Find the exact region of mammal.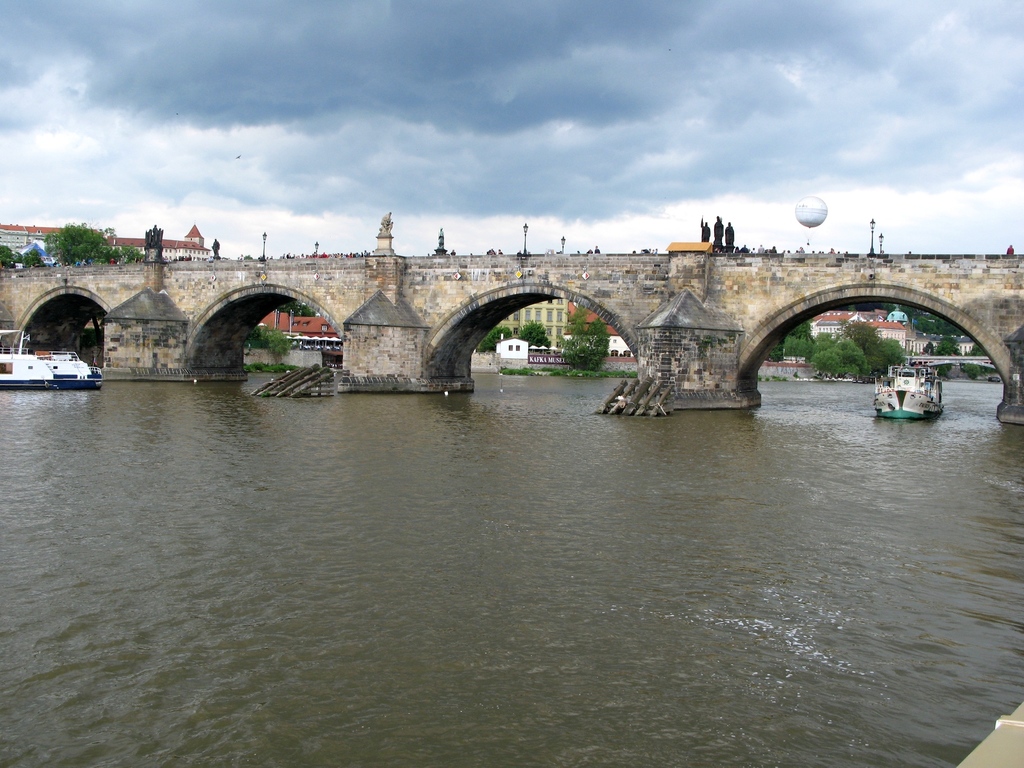
Exact region: left=632, top=250, right=635, bottom=254.
